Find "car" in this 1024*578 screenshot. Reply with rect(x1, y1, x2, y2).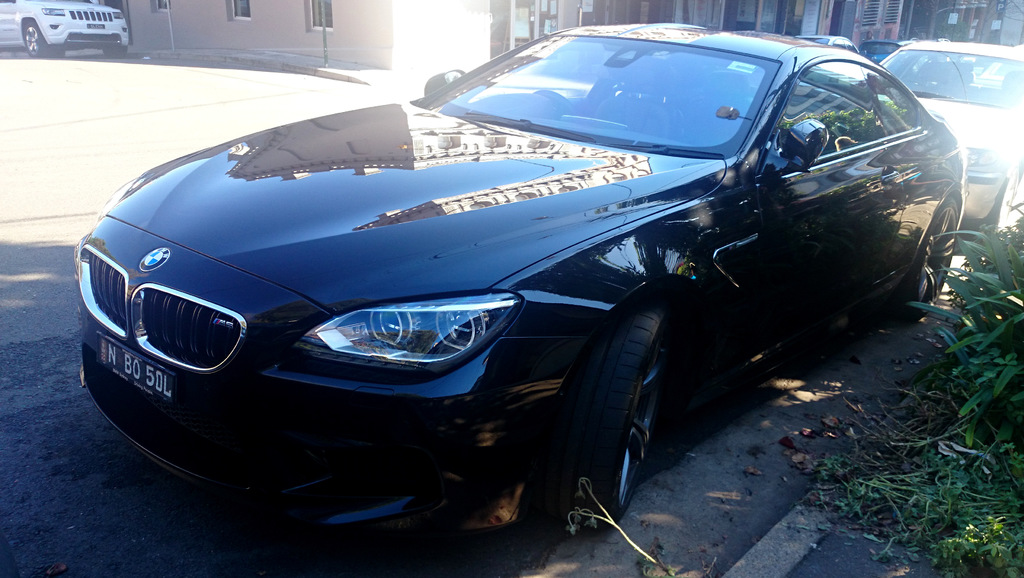
rect(796, 31, 861, 53).
